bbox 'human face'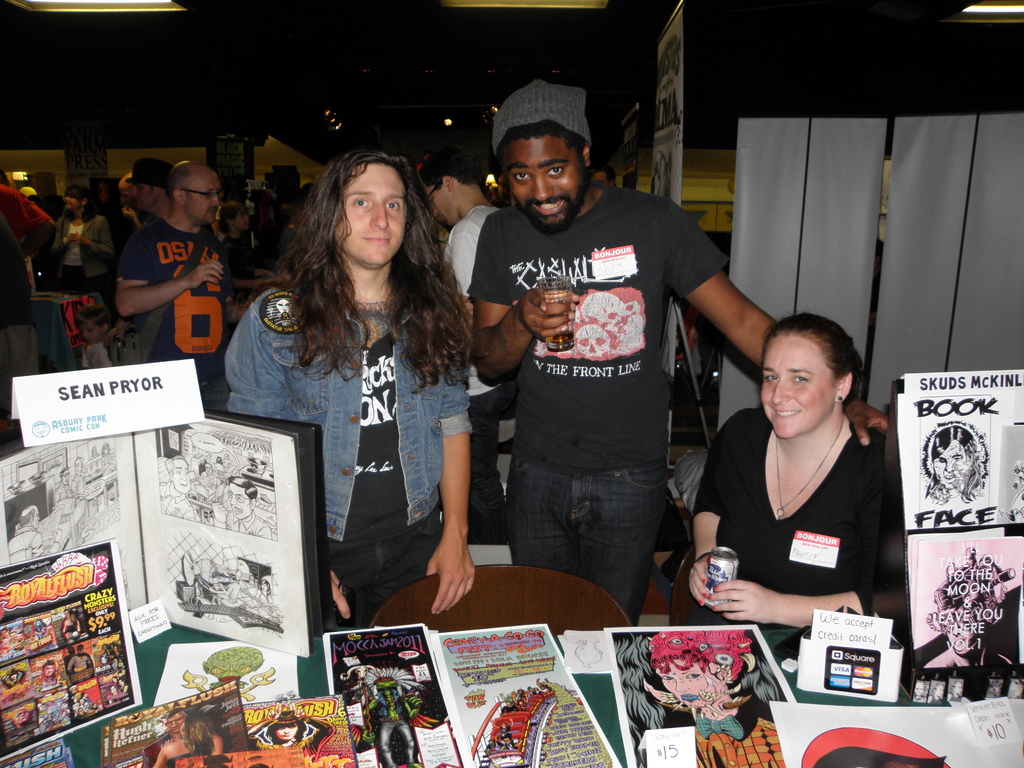
bbox(763, 340, 836, 443)
